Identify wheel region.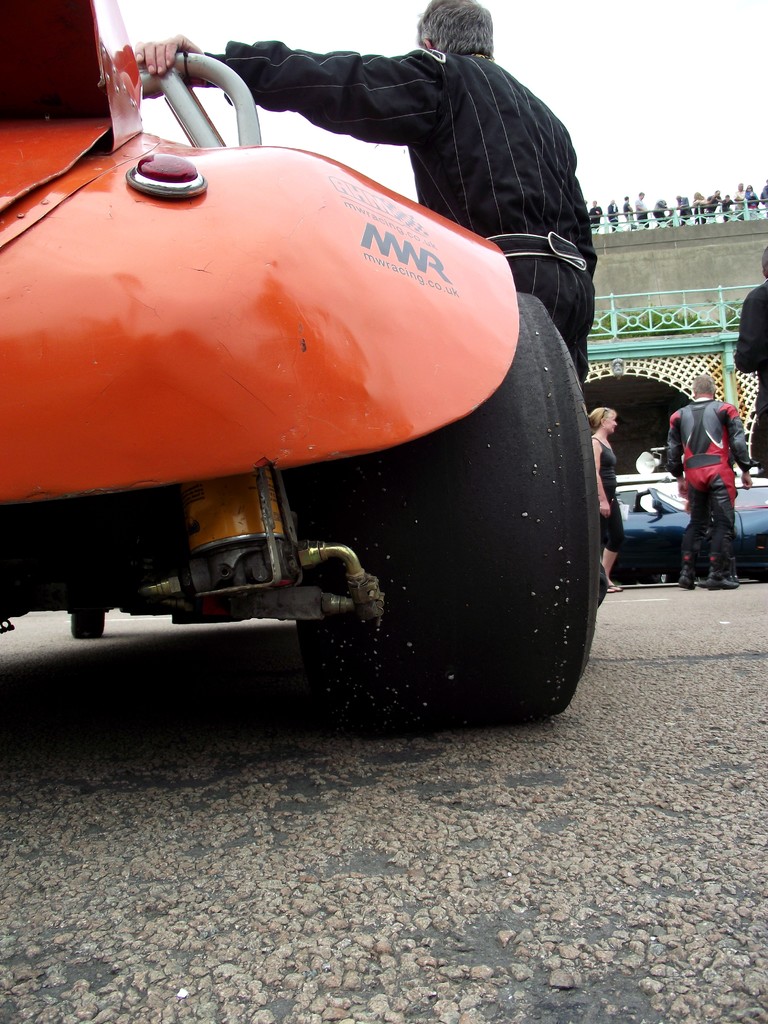
Region: 61:609:107:644.
